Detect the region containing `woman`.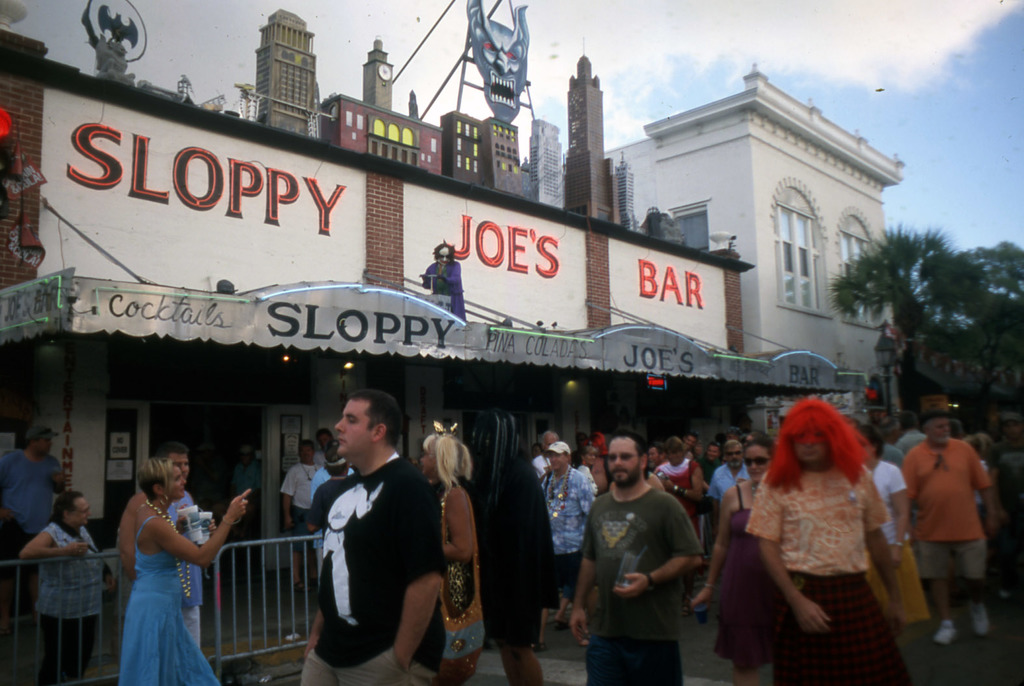
<bbox>692, 437, 788, 685</bbox>.
